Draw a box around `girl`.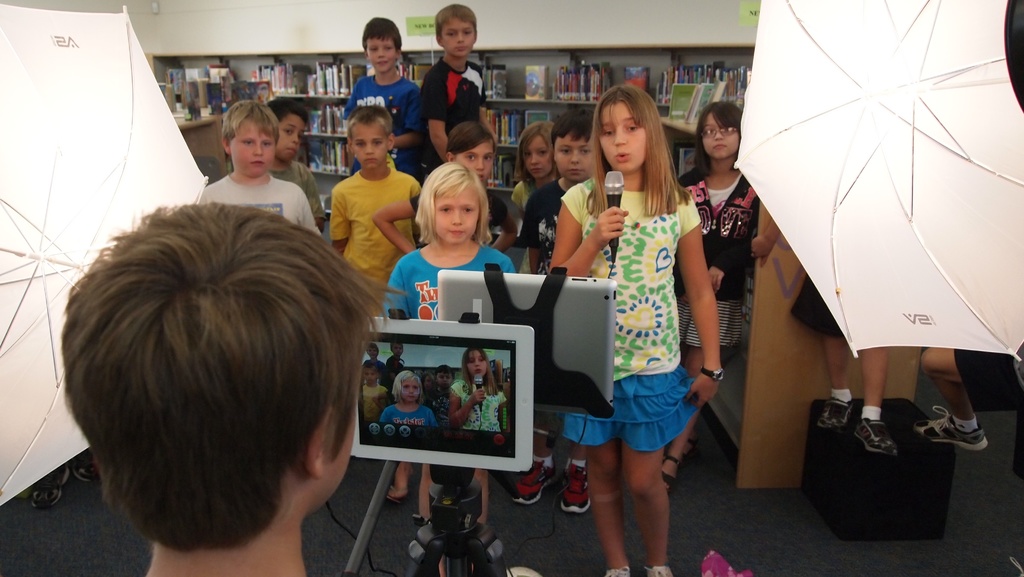
(548,87,723,576).
